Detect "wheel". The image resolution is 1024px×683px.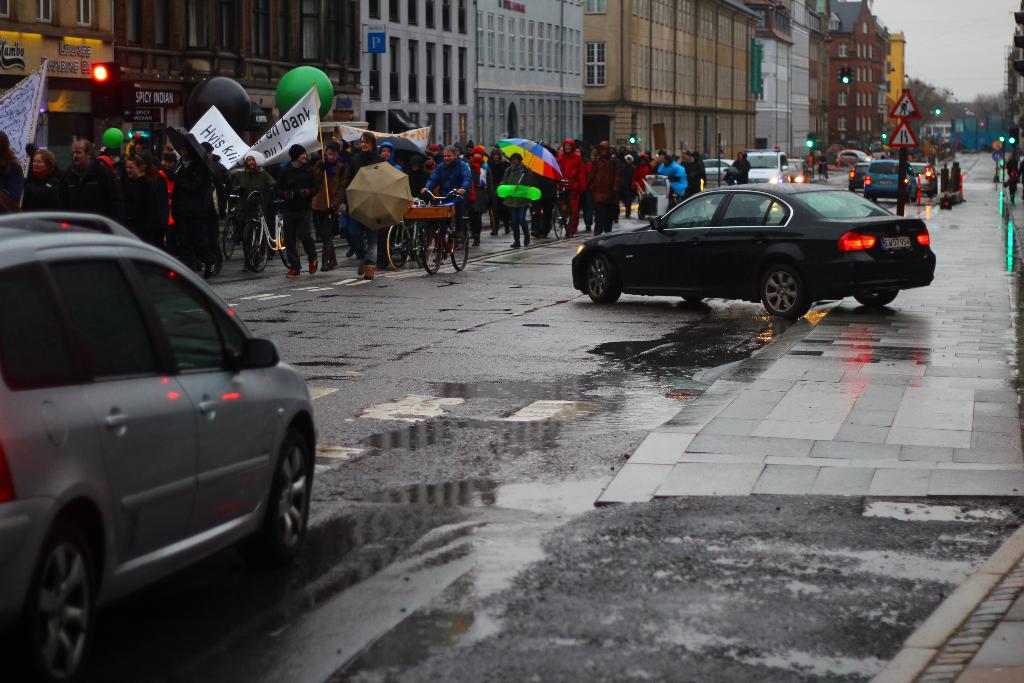
852/290/900/306.
